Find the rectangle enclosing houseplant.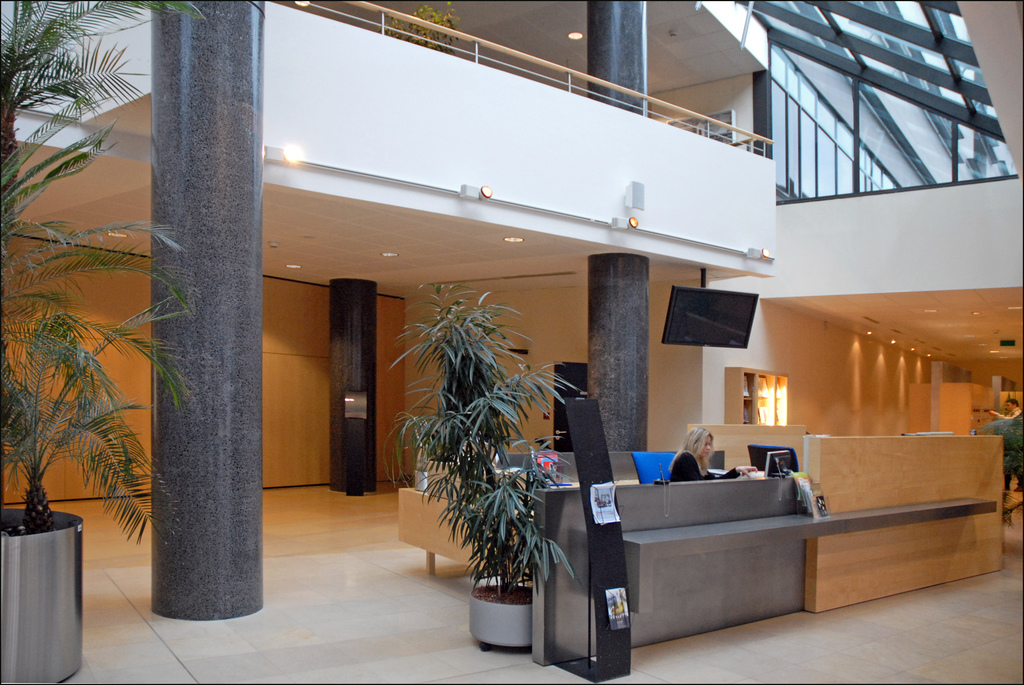
x1=0 y1=79 x2=206 y2=684.
